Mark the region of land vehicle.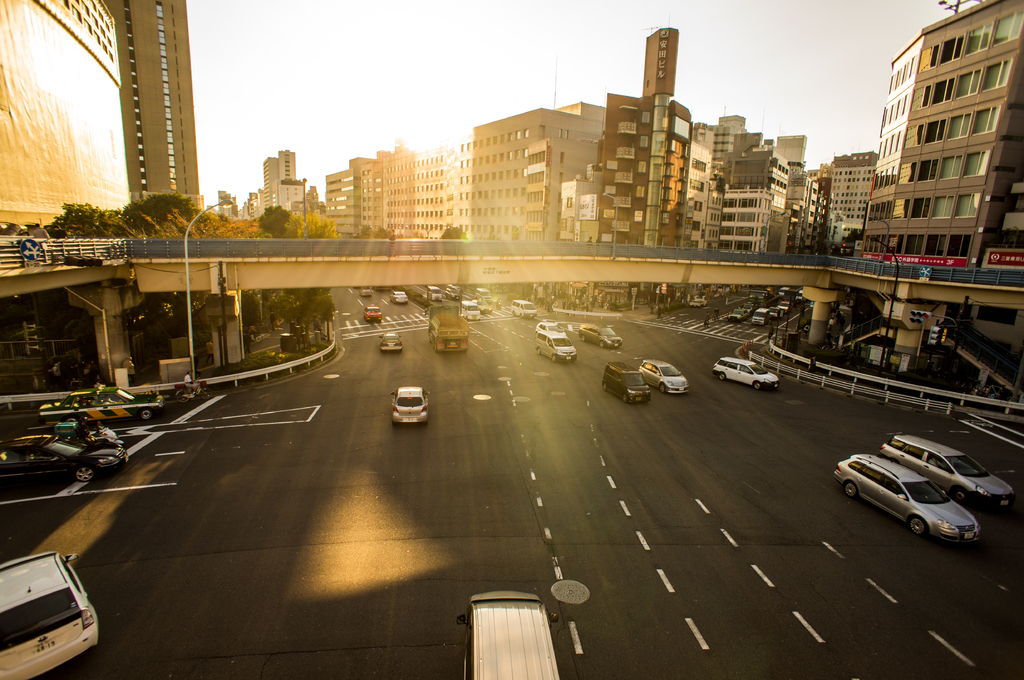
Region: crop(696, 299, 703, 306).
